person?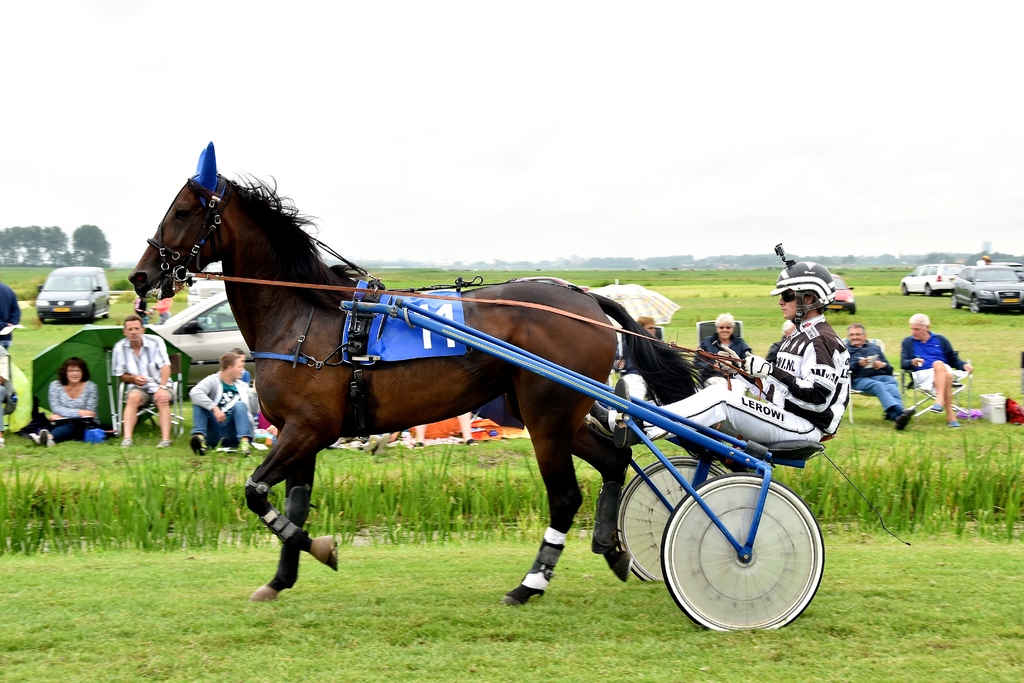
<box>846,323,913,429</box>
